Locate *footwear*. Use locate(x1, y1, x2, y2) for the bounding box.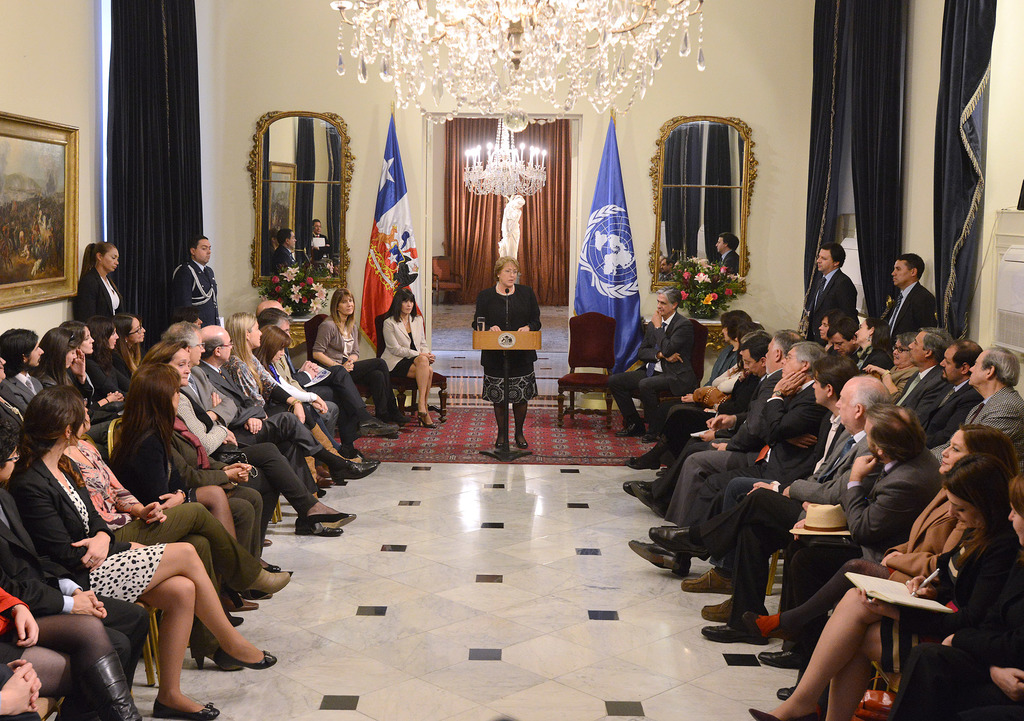
locate(635, 539, 692, 578).
